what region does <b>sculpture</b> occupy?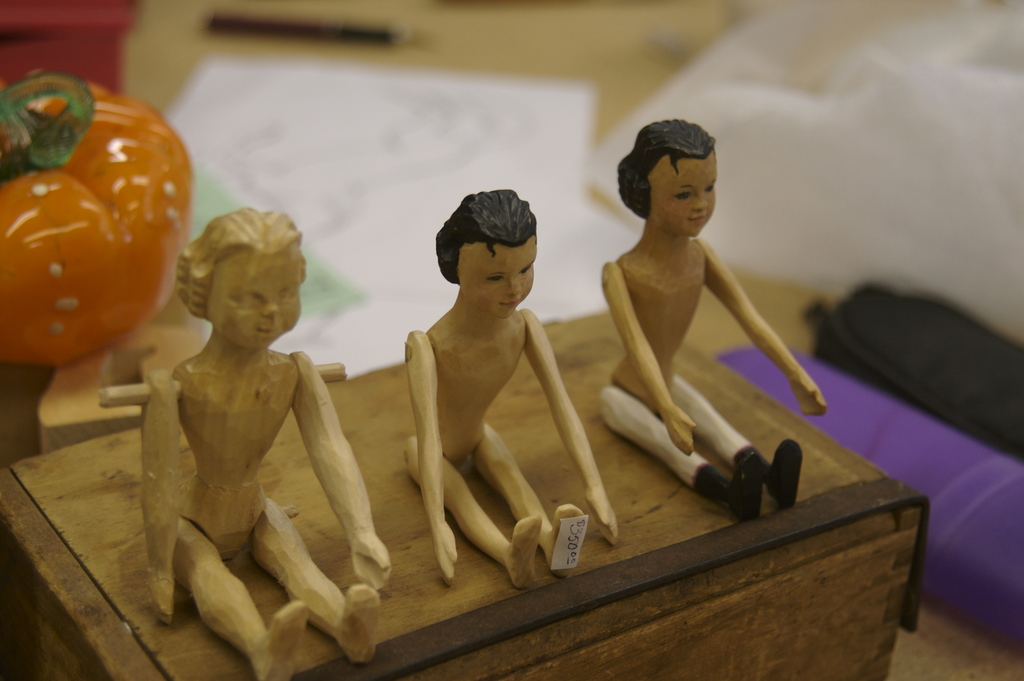
[143,201,396,680].
